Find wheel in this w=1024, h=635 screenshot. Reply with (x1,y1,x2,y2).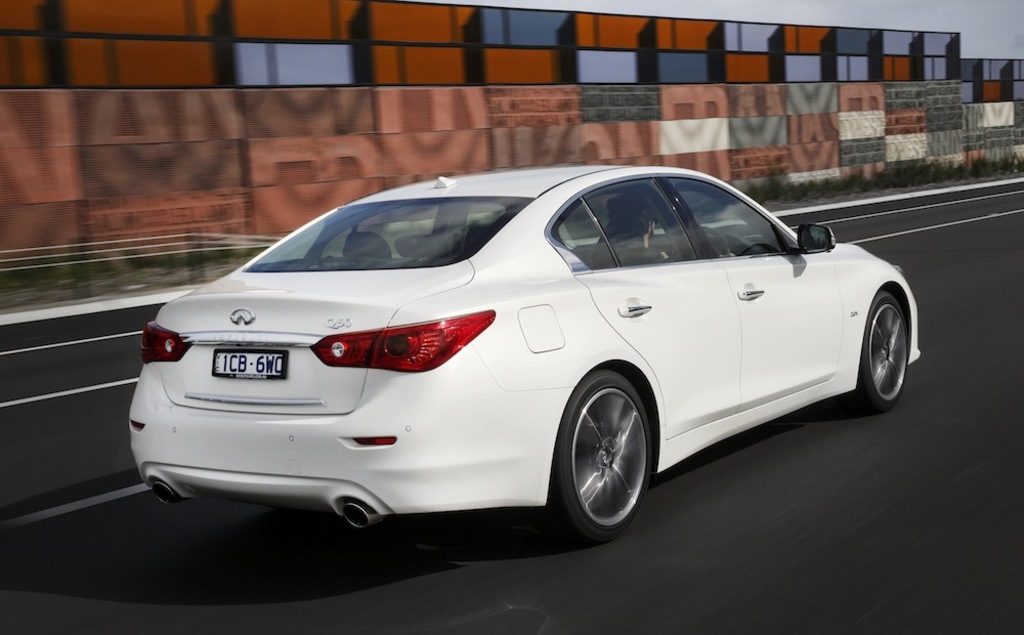
(551,374,654,540).
